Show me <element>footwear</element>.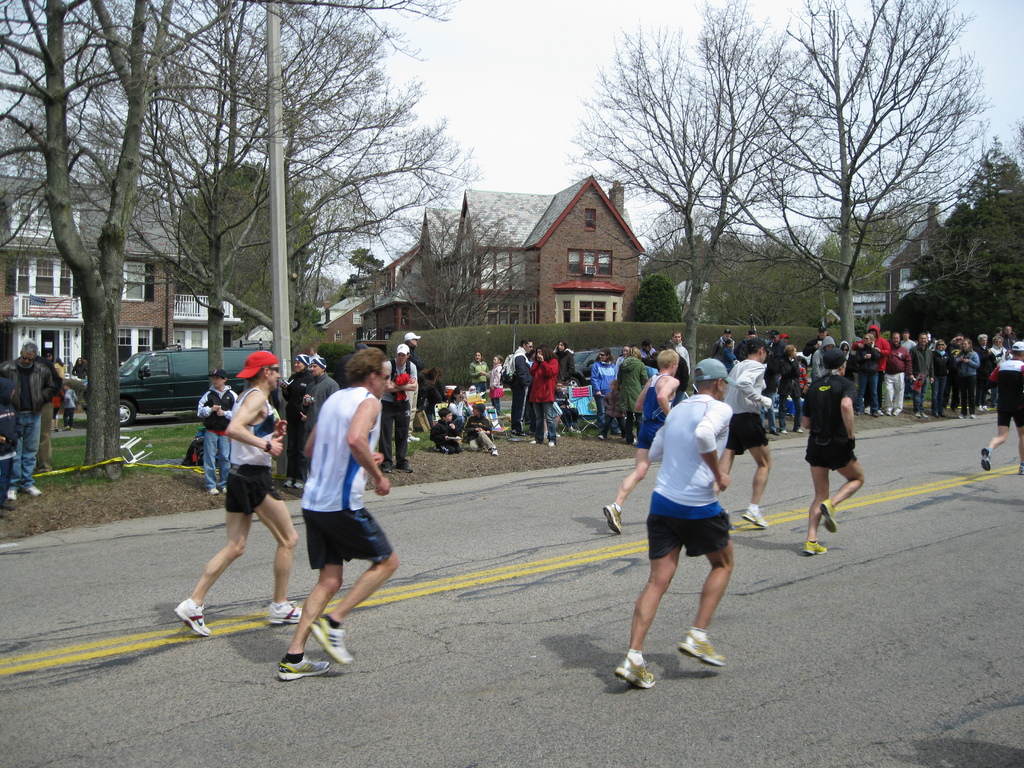
<element>footwear</element> is here: select_region(21, 484, 38, 499).
